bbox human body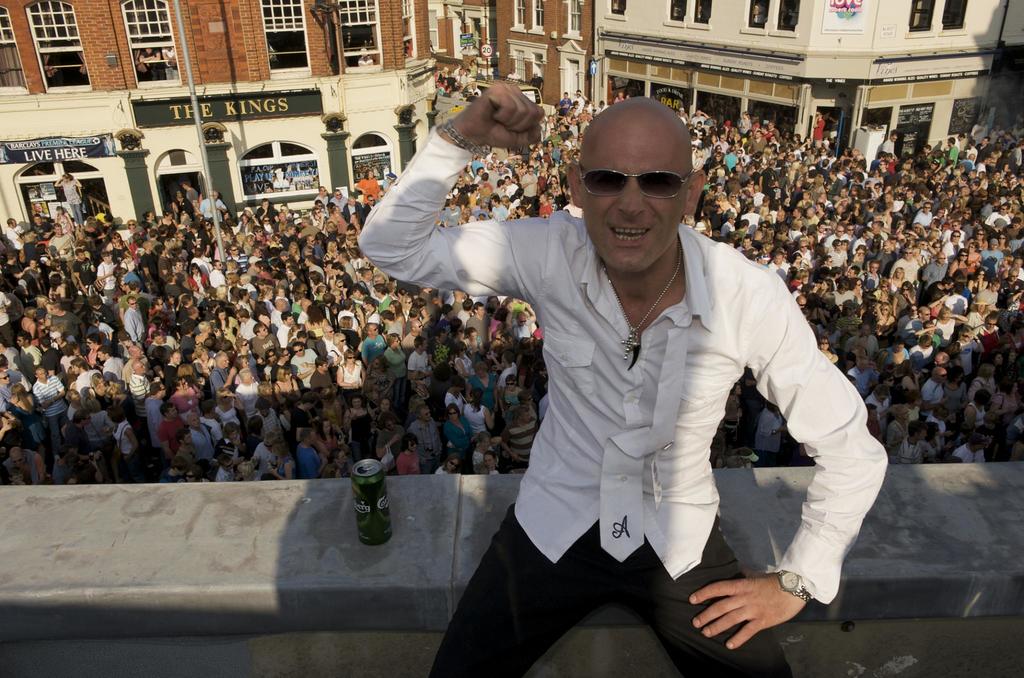
[942, 213, 948, 230]
